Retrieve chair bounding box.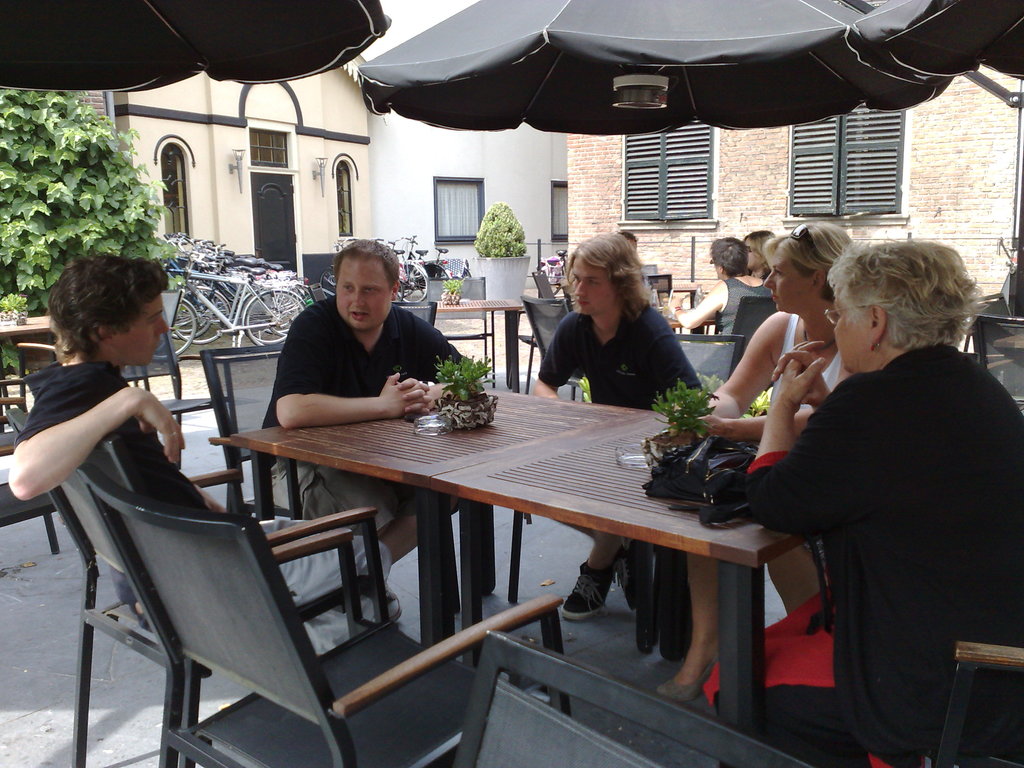
Bounding box: BBox(424, 300, 492, 384).
